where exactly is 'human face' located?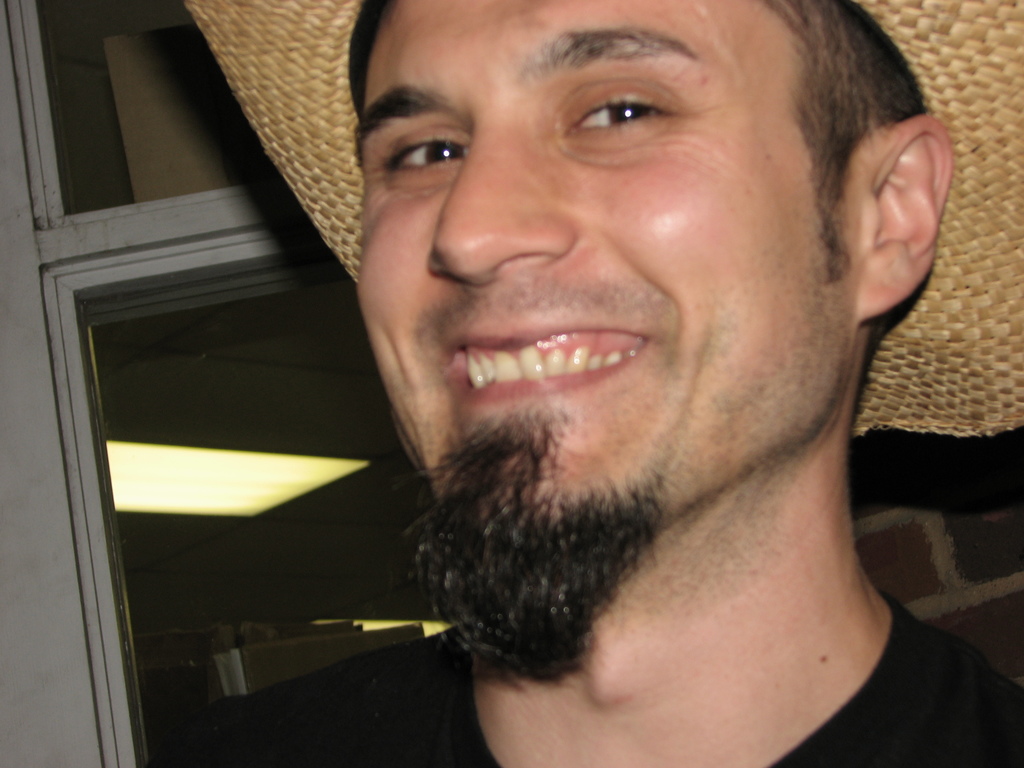
Its bounding box is 347/0/858/537.
